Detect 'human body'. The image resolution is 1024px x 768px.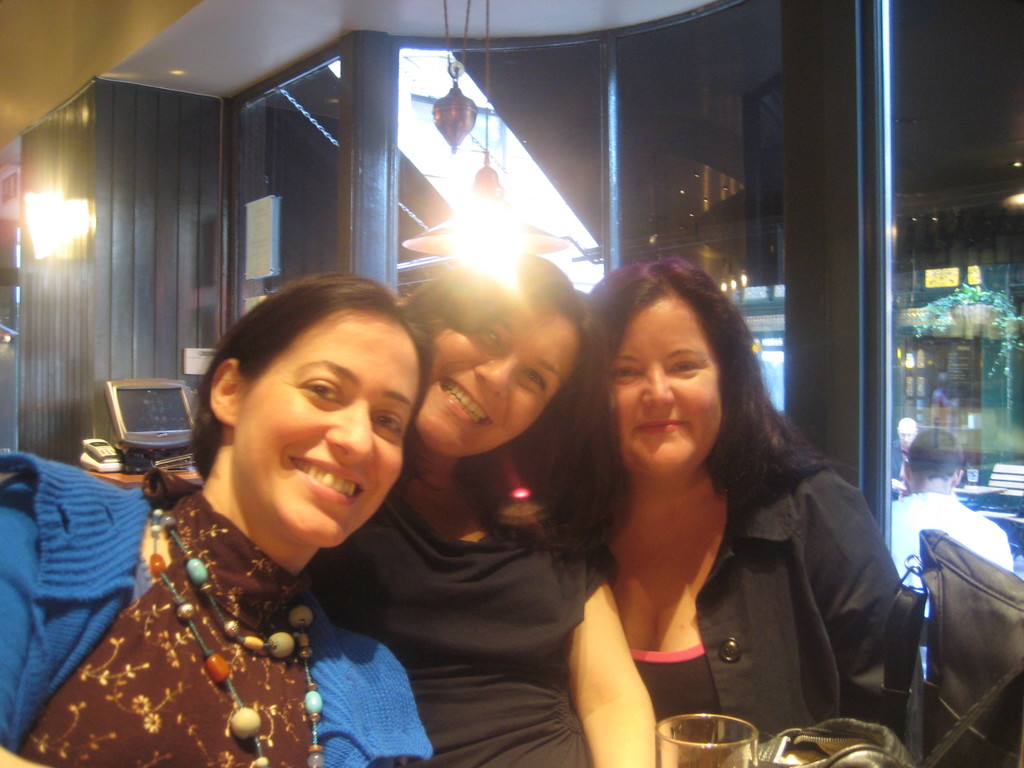
pyautogui.locateOnScreen(91, 471, 660, 764).
